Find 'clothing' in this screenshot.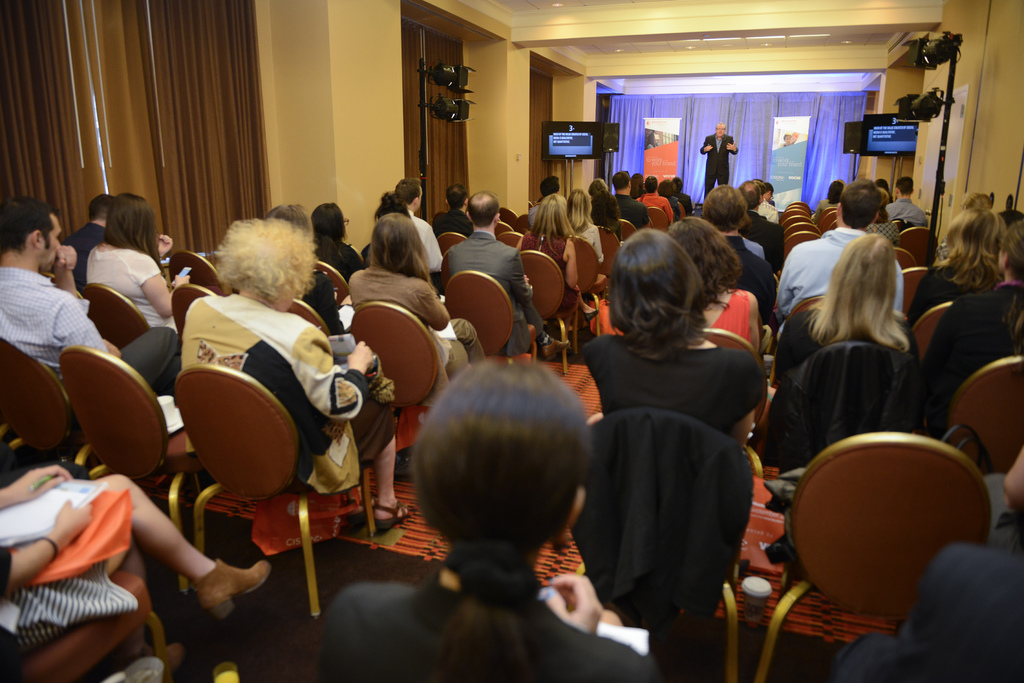
The bounding box for 'clothing' is [635,191,671,226].
